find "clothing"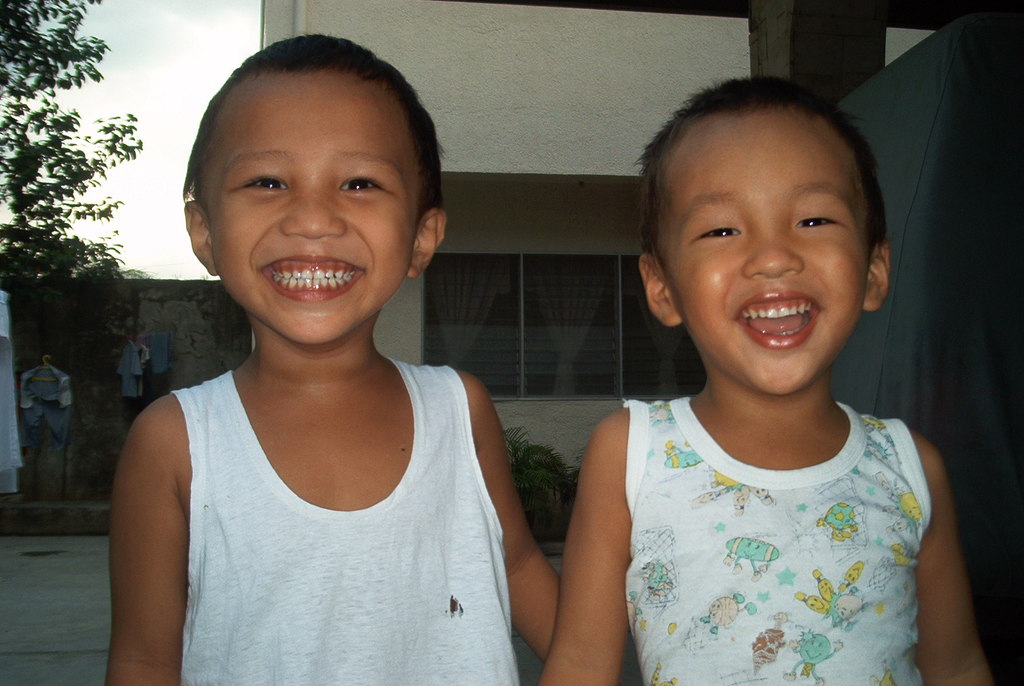
bbox=[19, 364, 73, 455]
